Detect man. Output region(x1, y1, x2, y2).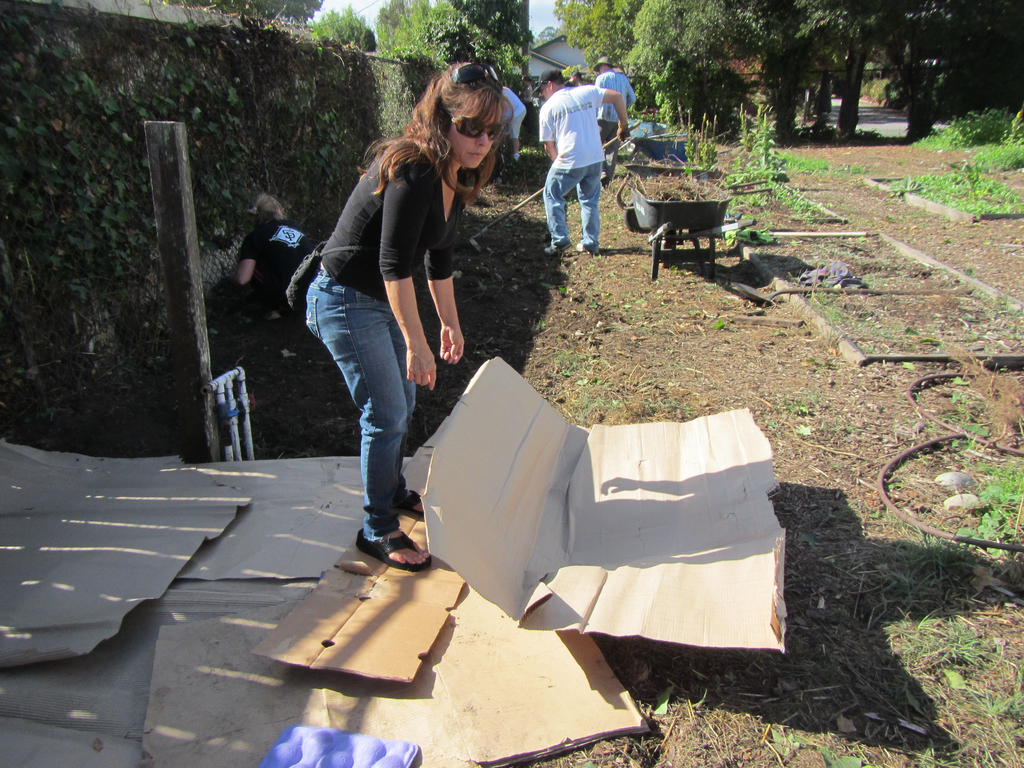
region(595, 57, 640, 185).
